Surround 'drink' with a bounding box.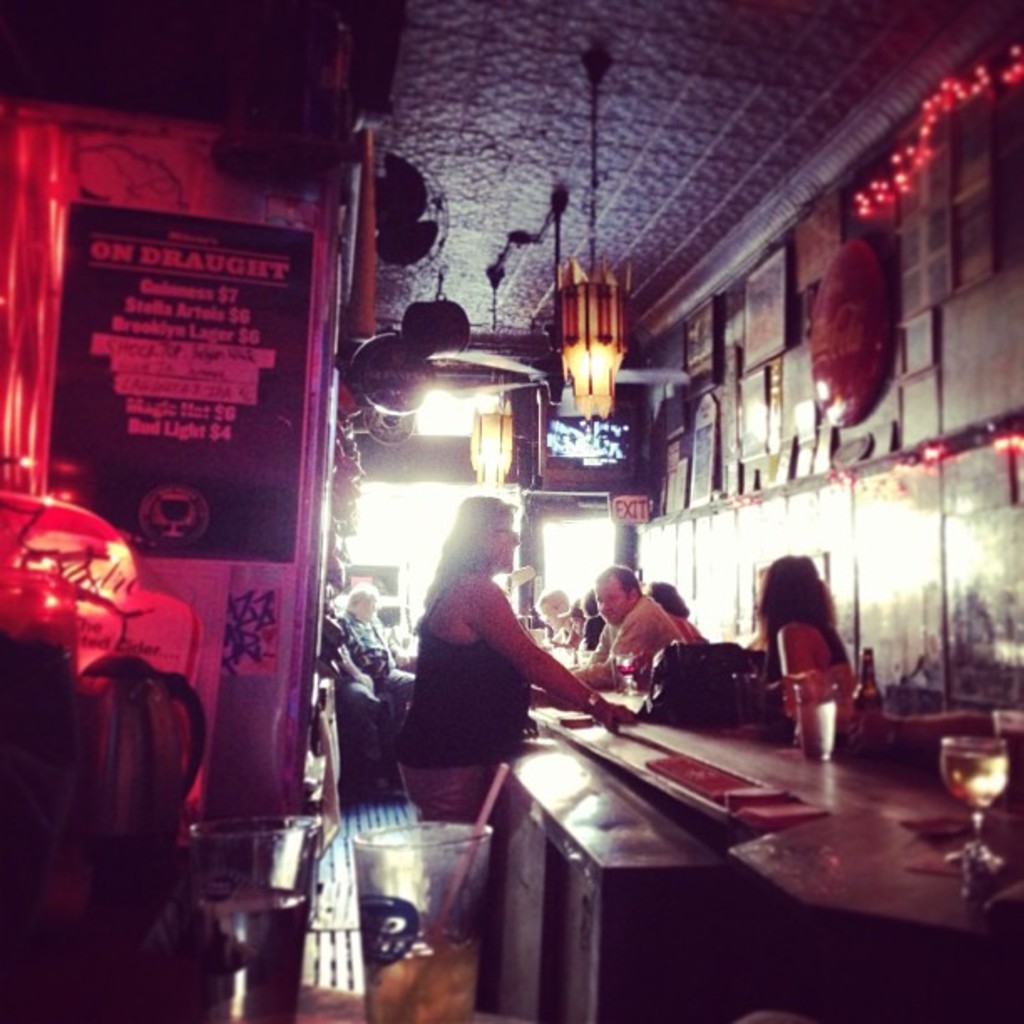
bbox(616, 664, 636, 674).
